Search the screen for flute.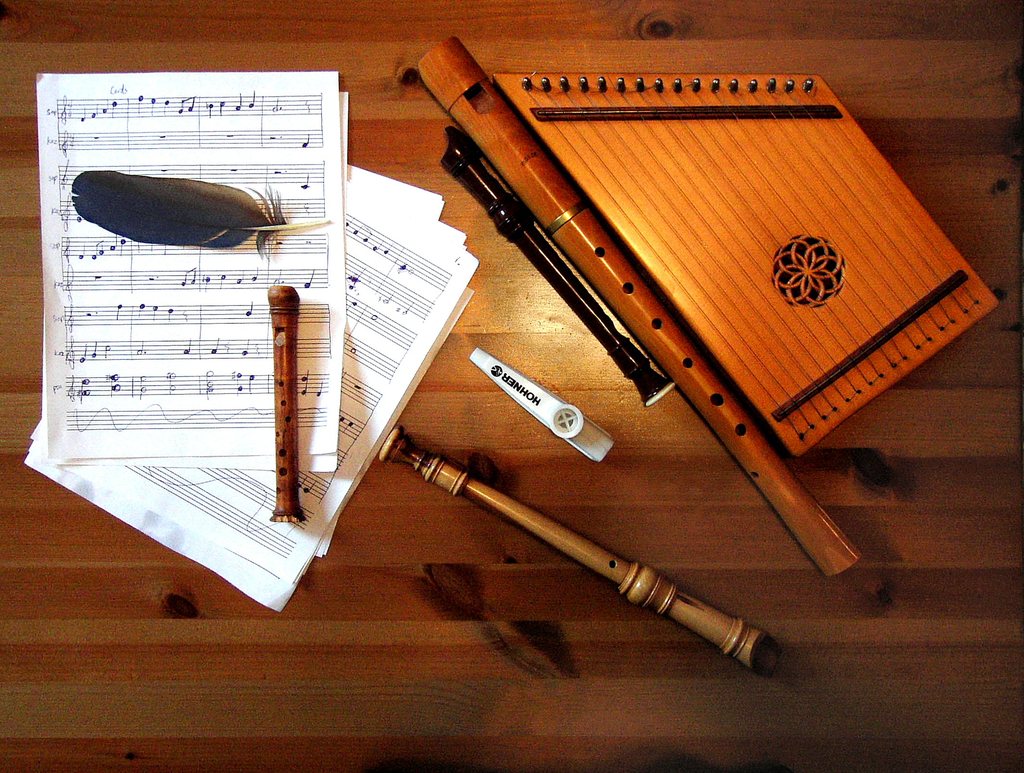
Found at (x1=377, y1=427, x2=780, y2=679).
